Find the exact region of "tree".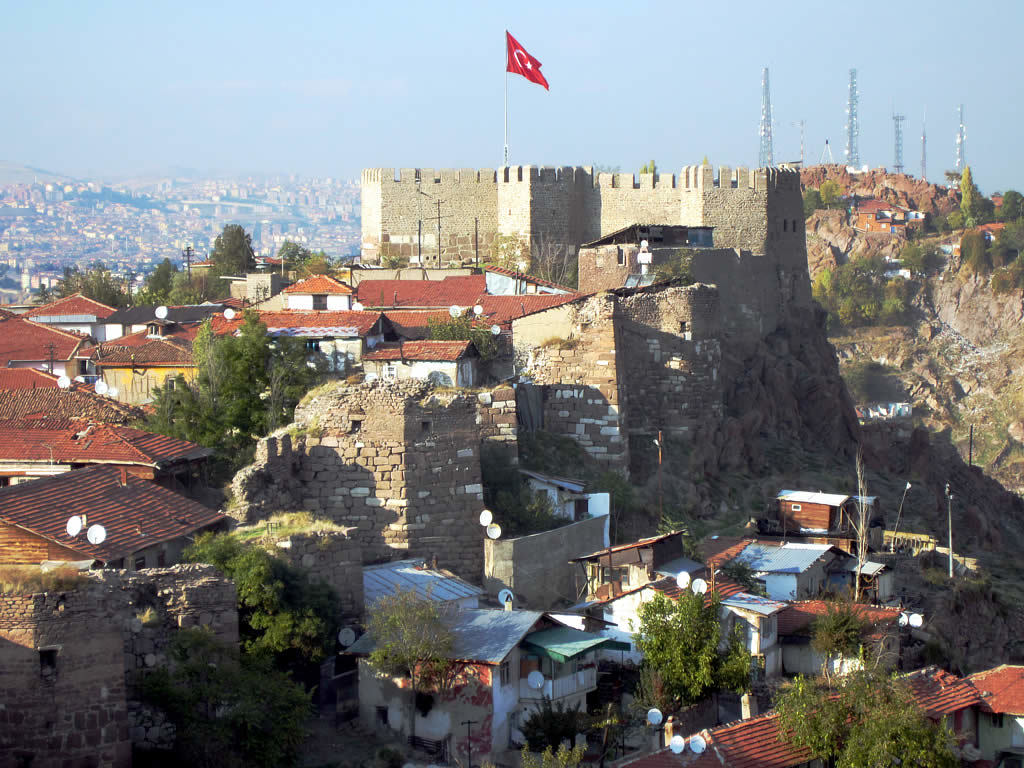
Exact region: pyautogui.locateOnScreen(279, 236, 306, 265).
